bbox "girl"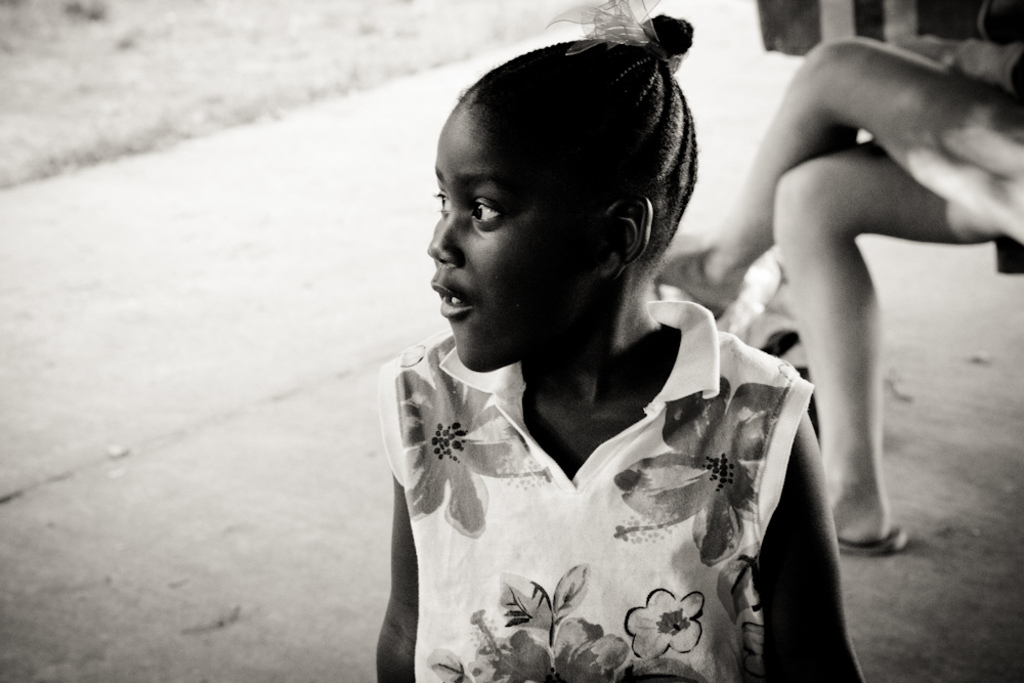
region(376, 0, 861, 682)
